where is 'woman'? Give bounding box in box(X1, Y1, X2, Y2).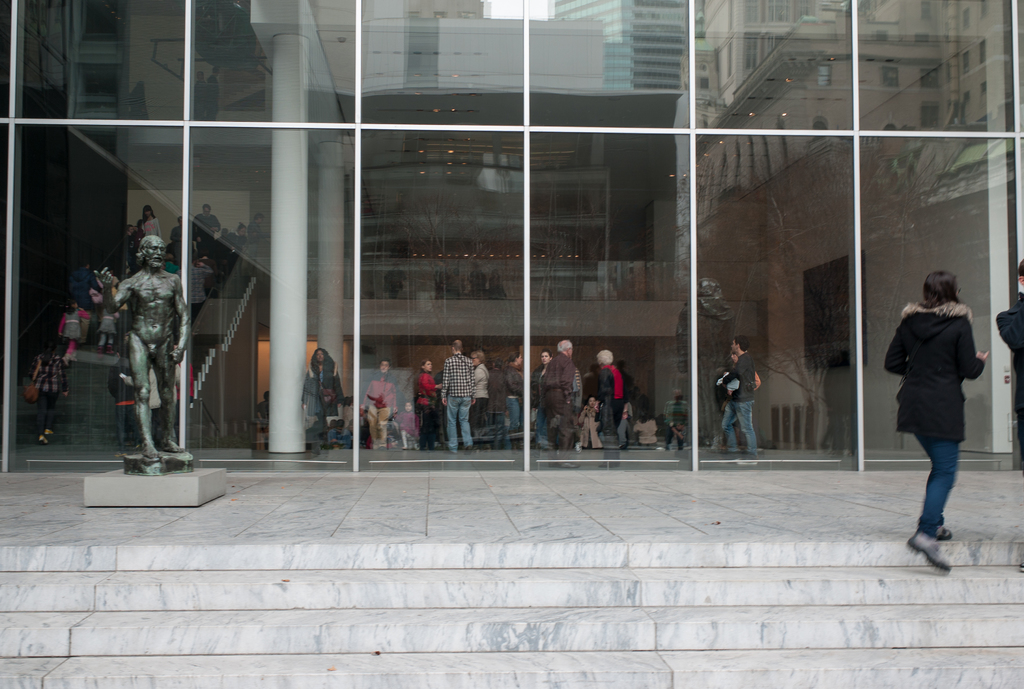
box(411, 362, 444, 450).
